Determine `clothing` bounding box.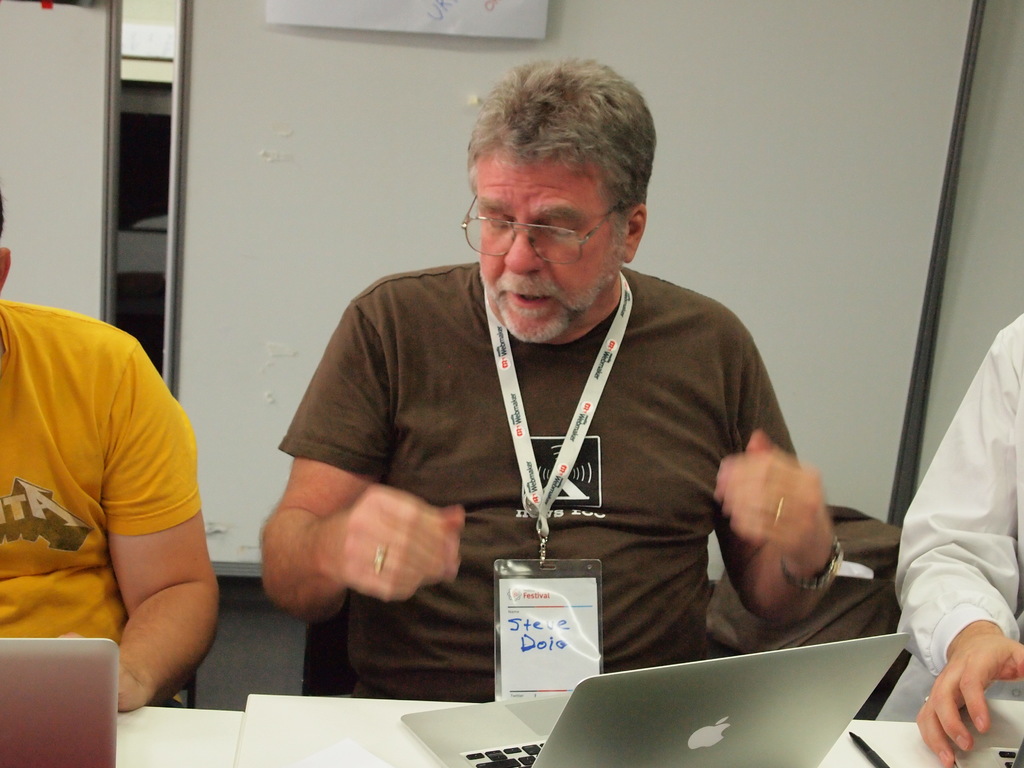
Determined: select_region(895, 314, 1023, 679).
